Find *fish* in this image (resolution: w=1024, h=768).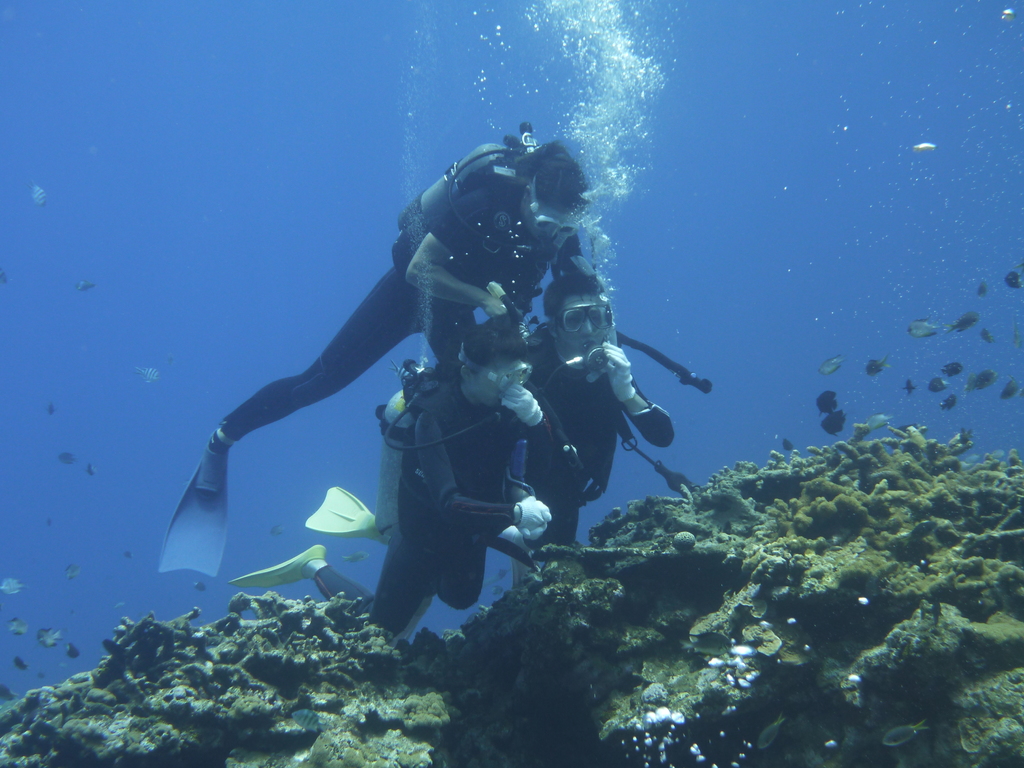
x1=12, y1=618, x2=24, y2=637.
